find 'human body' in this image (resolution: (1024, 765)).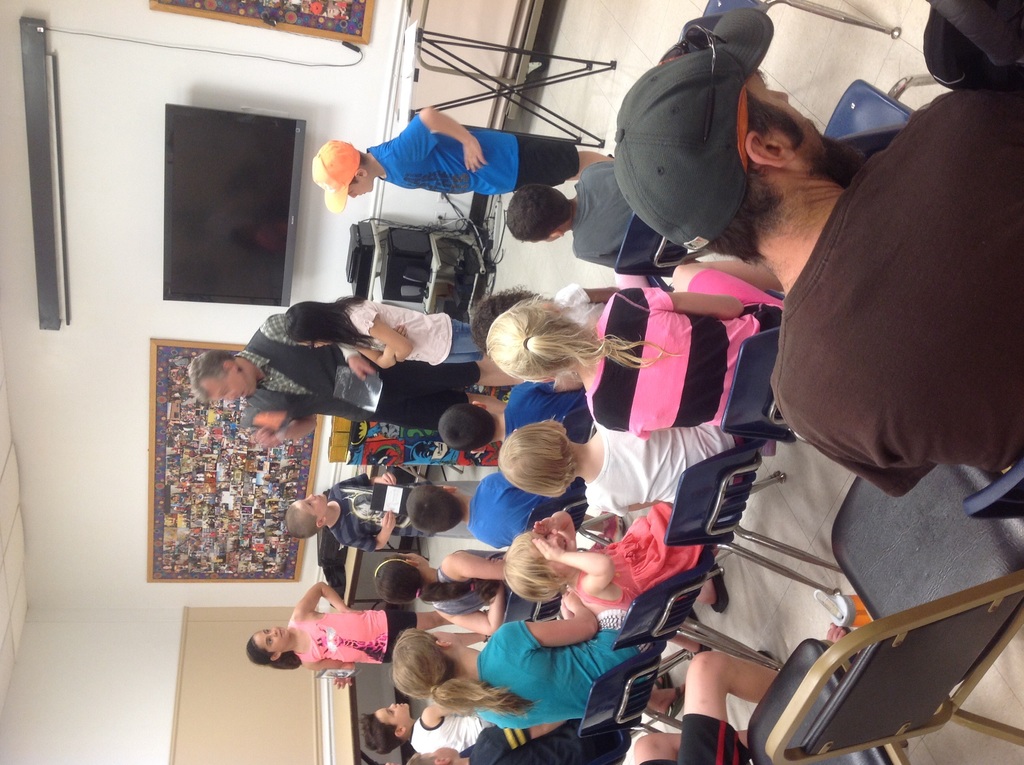
(x1=490, y1=381, x2=587, y2=439).
